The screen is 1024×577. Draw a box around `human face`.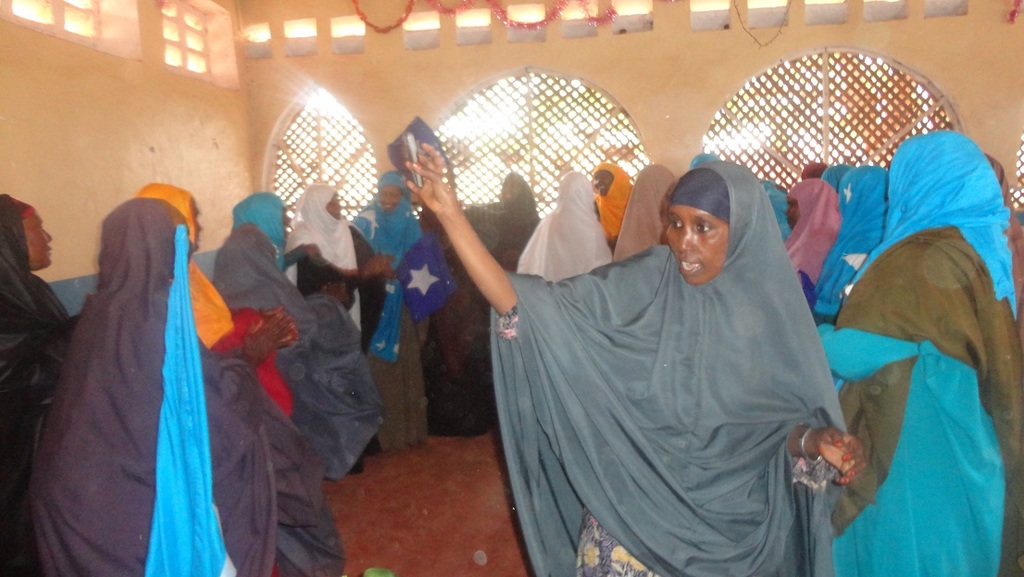
[left=379, top=182, right=402, bottom=210].
